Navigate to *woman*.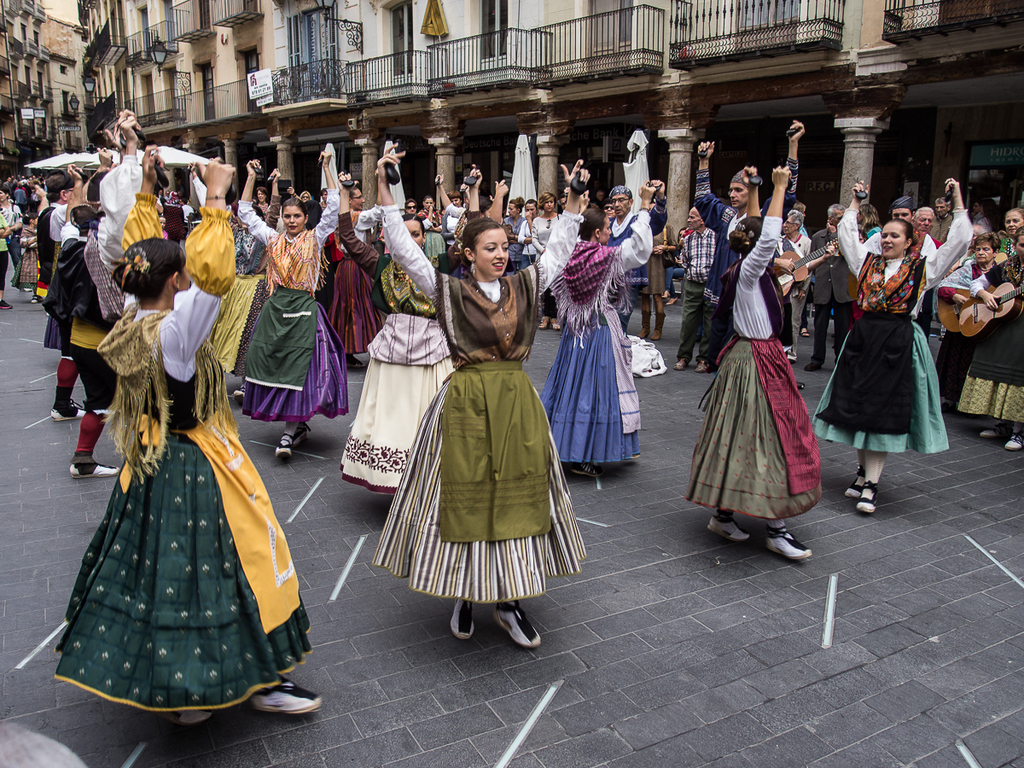
Navigation target: <box>808,177,977,515</box>.
